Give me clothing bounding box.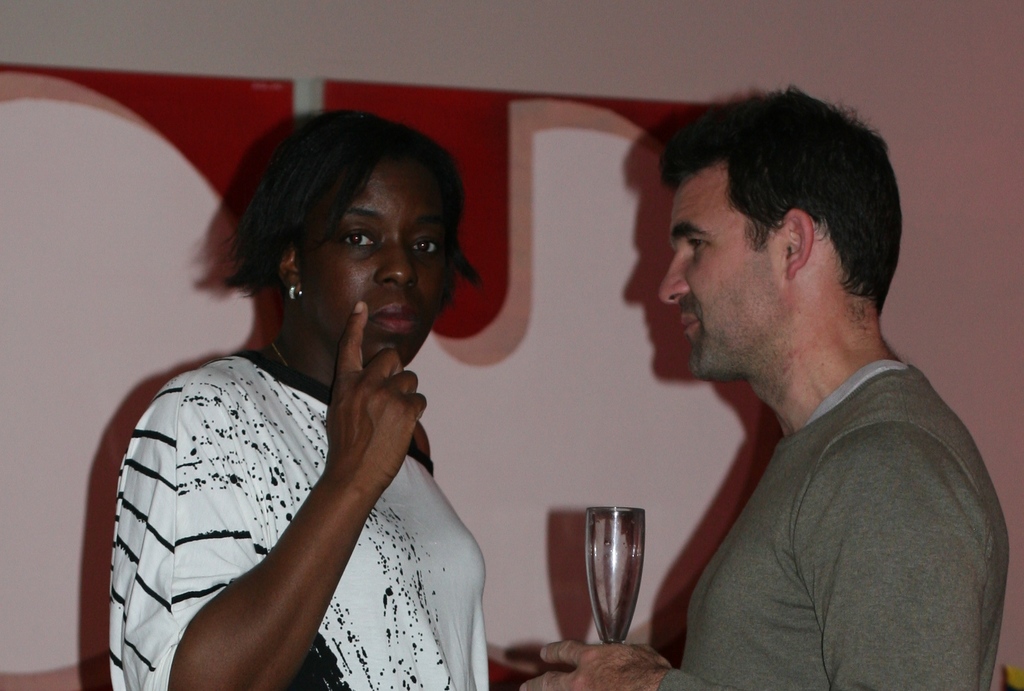
left=97, top=305, right=509, bottom=682.
